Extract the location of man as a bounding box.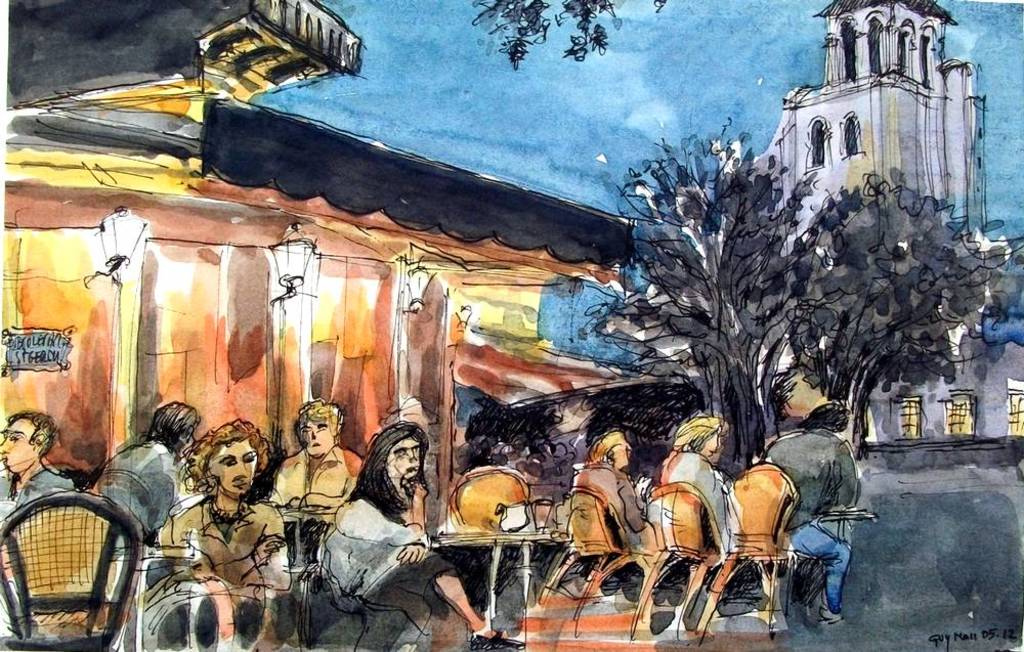
bbox=(766, 392, 867, 633).
